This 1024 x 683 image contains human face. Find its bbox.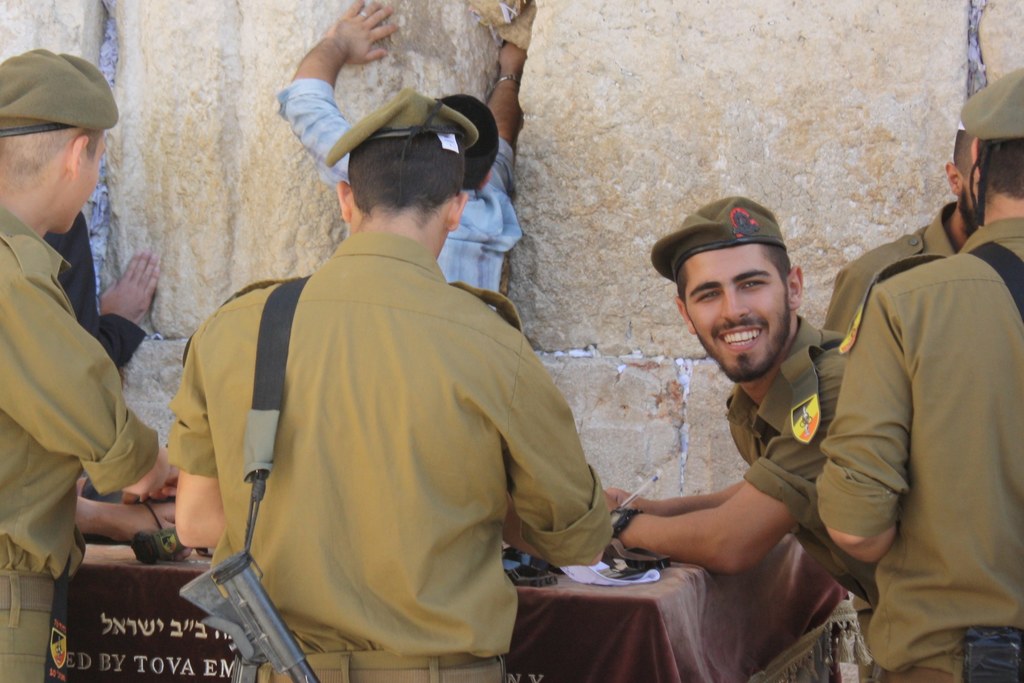
Rect(58, 140, 102, 231).
